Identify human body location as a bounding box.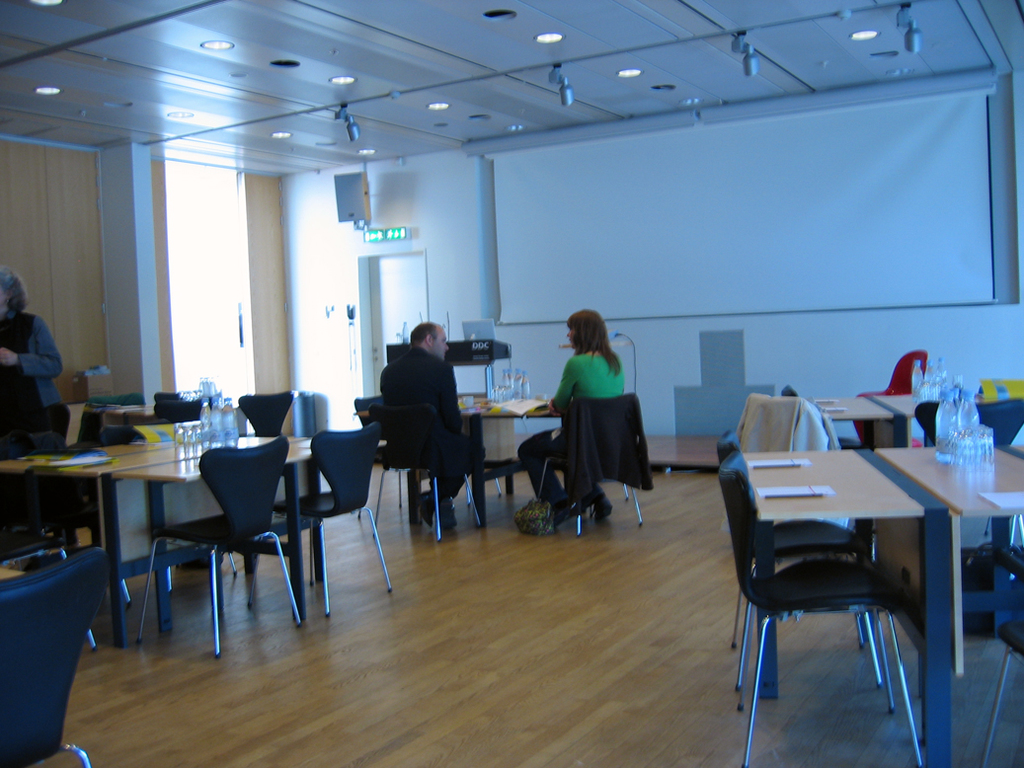
[369,317,478,547].
